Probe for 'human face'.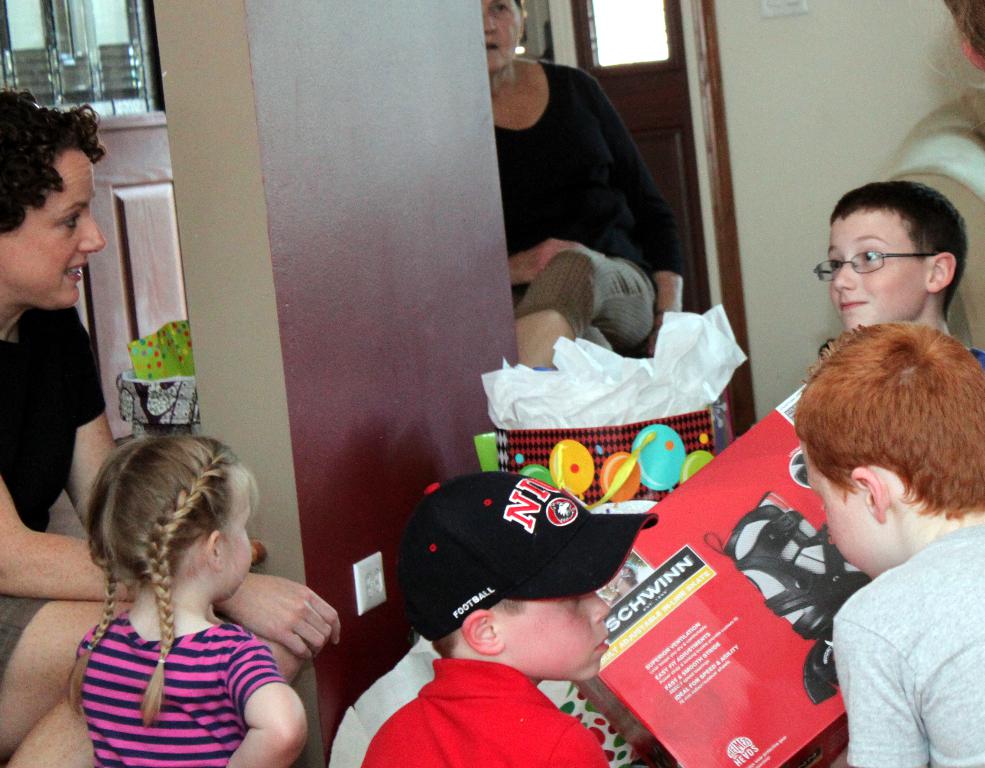
Probe result: [left=800, top=447, right=874, bottom=578].
